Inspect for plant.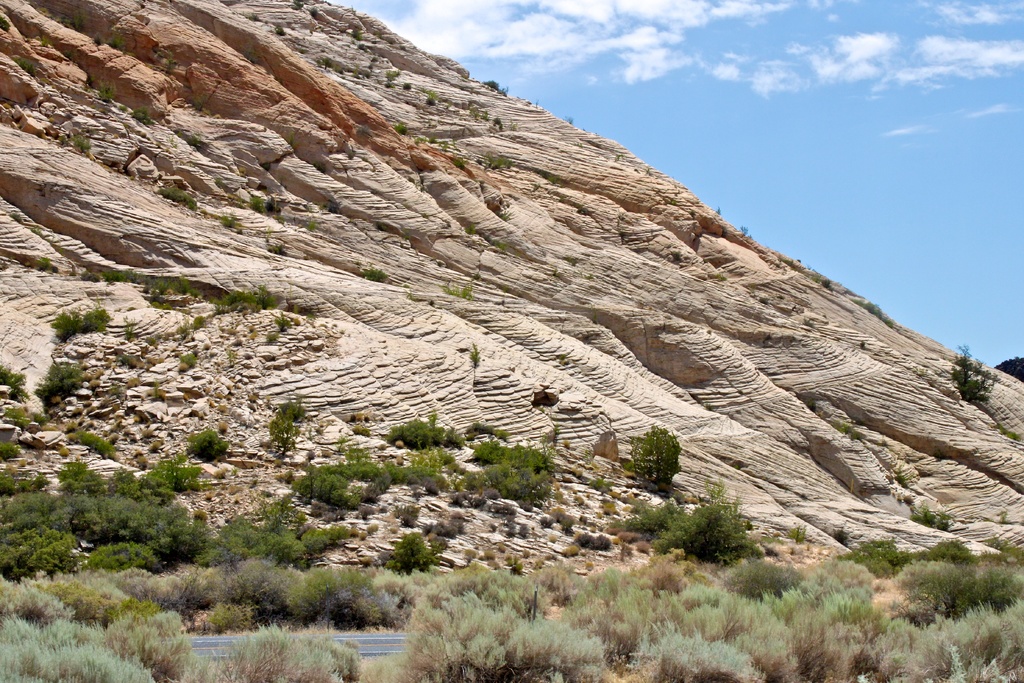
Inspection: (21,477,54,490).
